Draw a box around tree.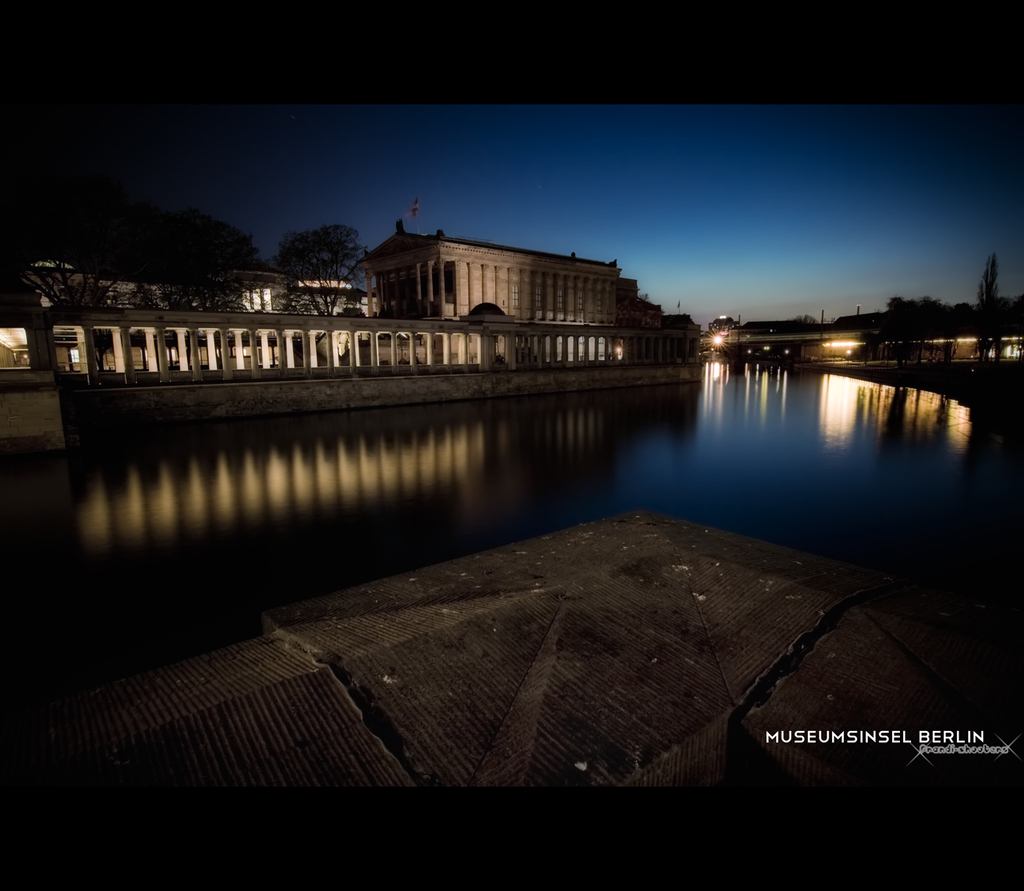
[133, 205, 265, 334].
